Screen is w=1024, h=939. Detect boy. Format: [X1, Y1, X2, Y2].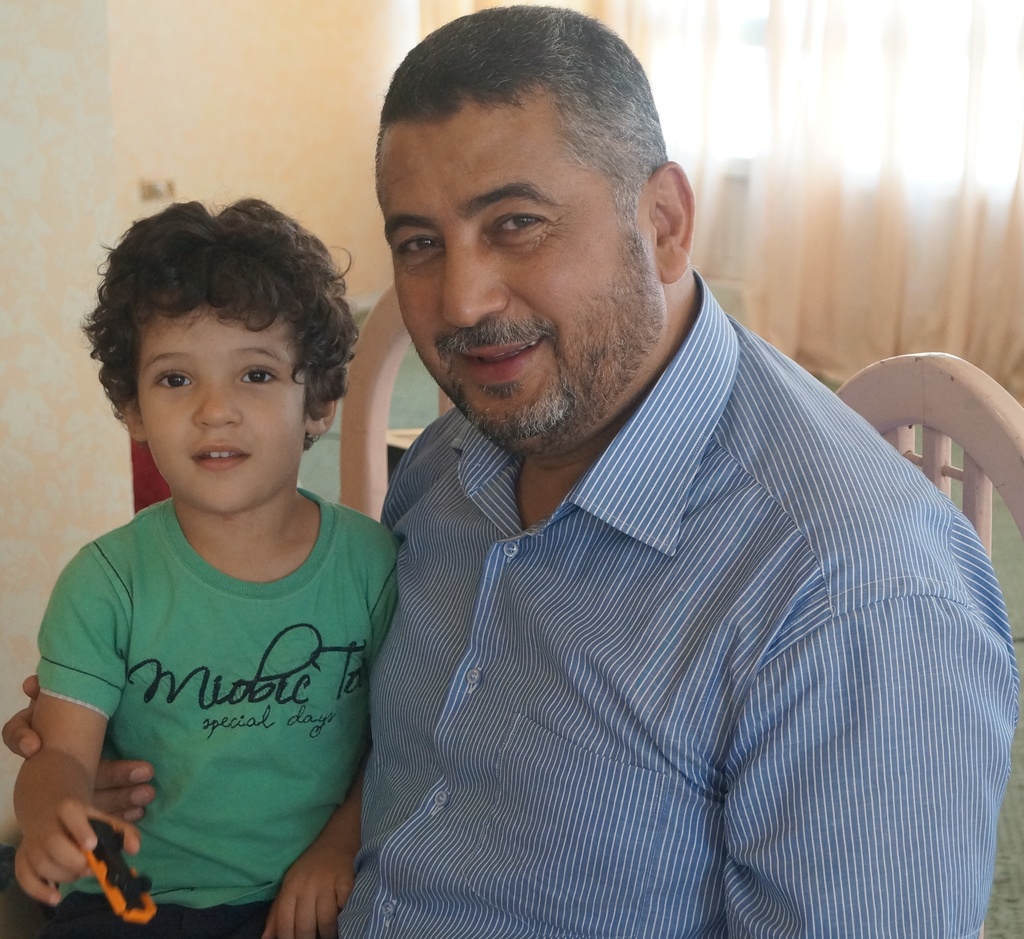
[11, 205, 377, 938].
